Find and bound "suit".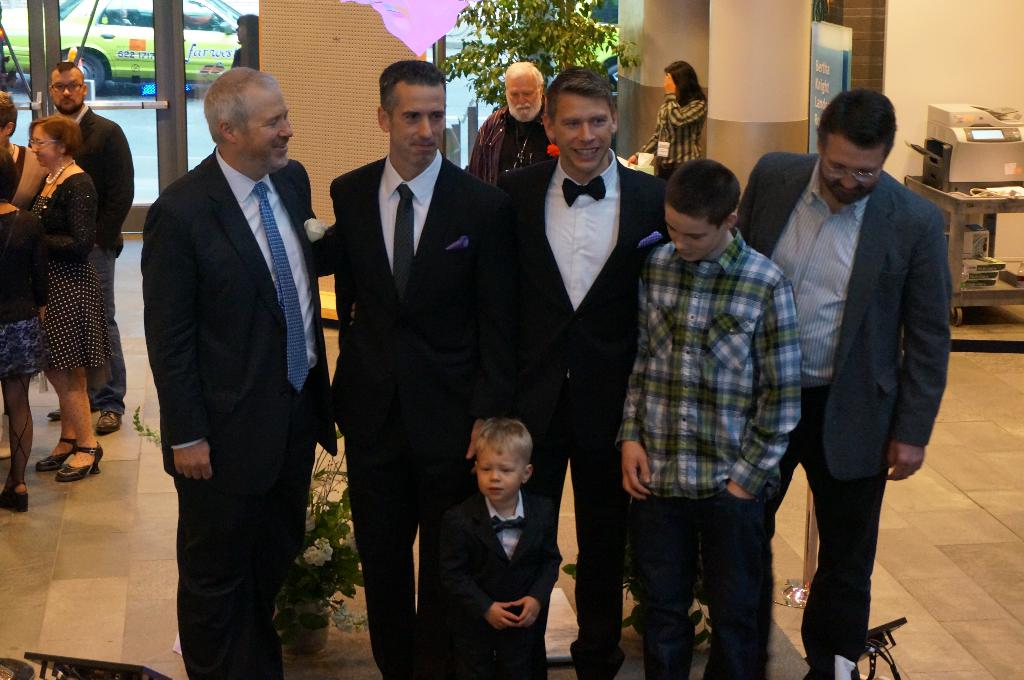
Bound: [330, 156, 524, 679].
